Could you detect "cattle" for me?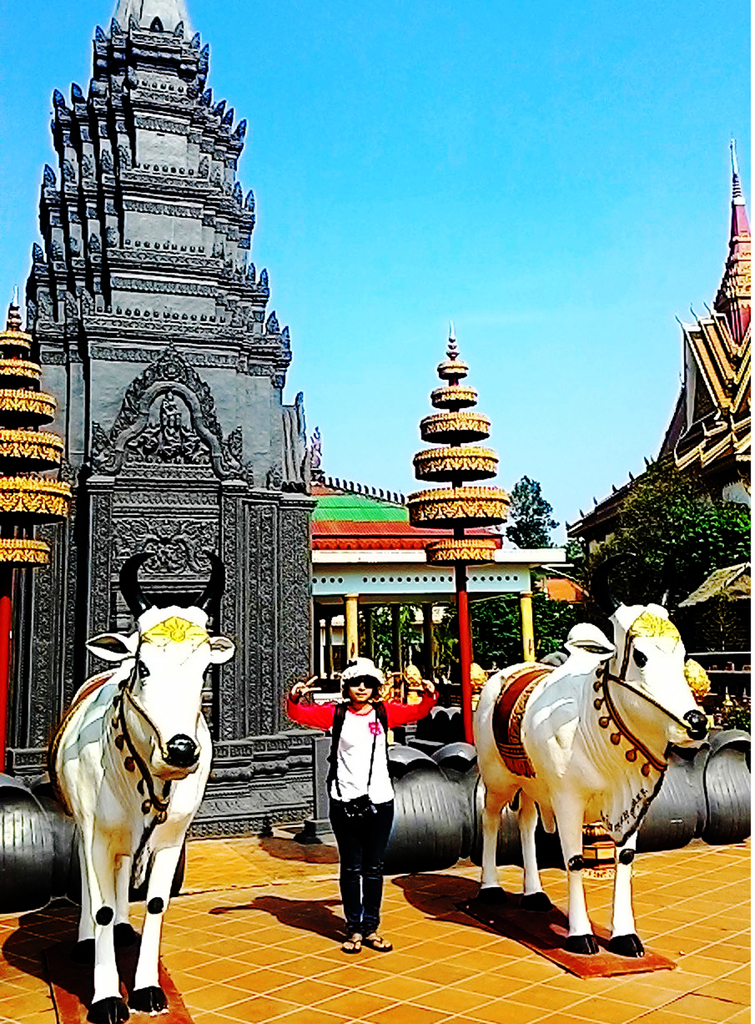
Detection result: 46 554 238 1023.
